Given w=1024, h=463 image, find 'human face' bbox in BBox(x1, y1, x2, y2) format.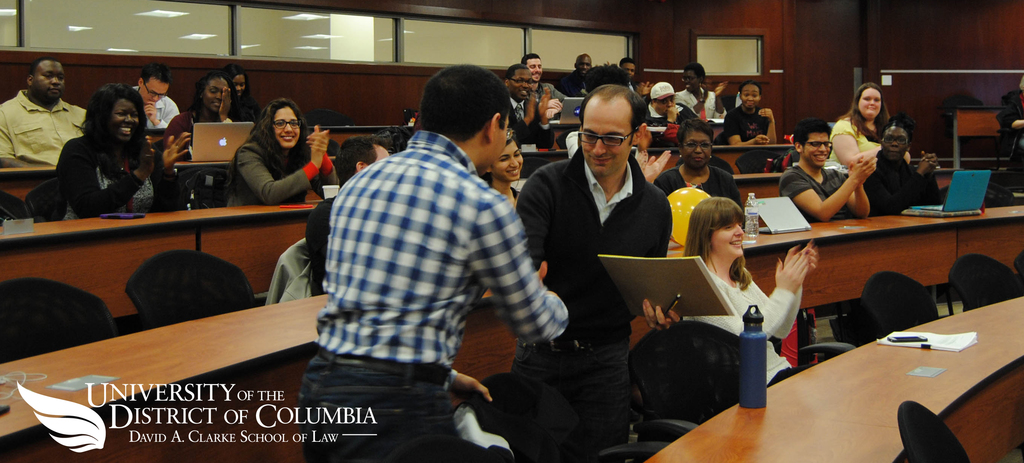
BBox(528, 56, 543, 82).
